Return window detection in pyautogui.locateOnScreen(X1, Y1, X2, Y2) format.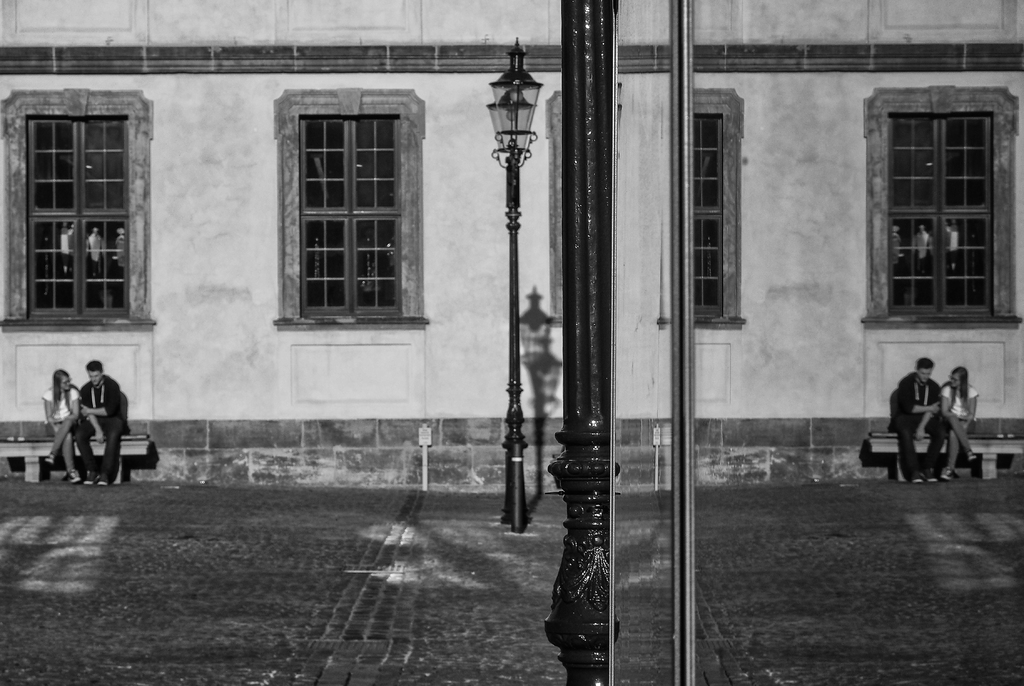
pyautogui.locateOnScreen(861, 83, 1021, 325).
